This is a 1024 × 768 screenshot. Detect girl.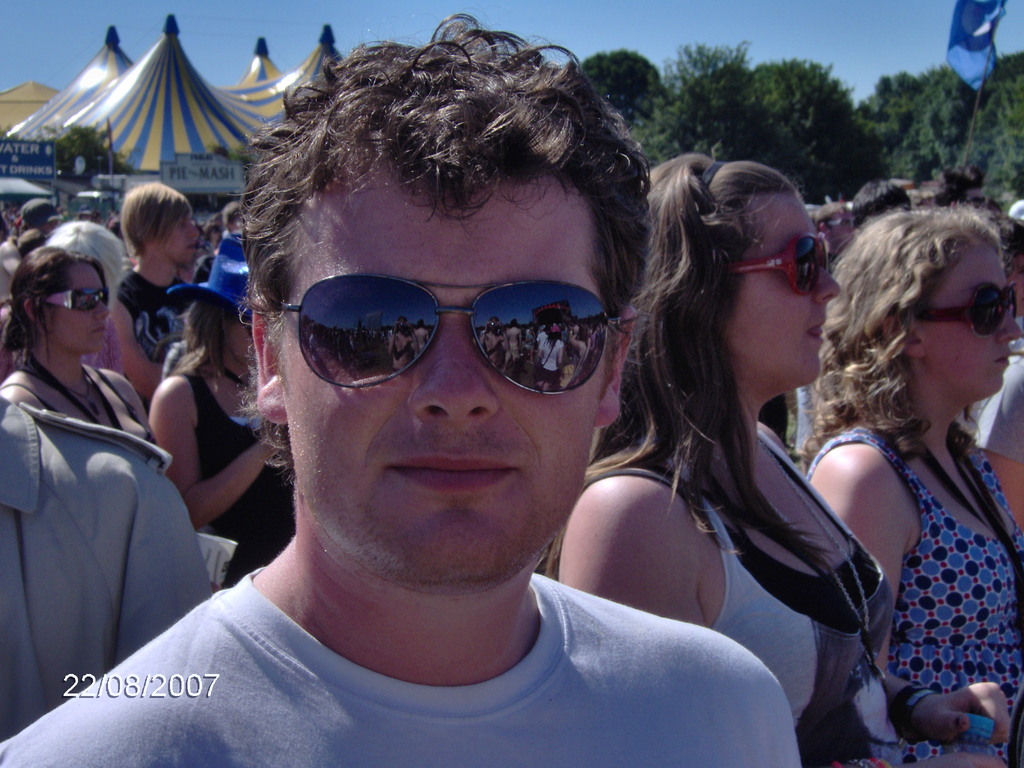
548 159 891 767.
